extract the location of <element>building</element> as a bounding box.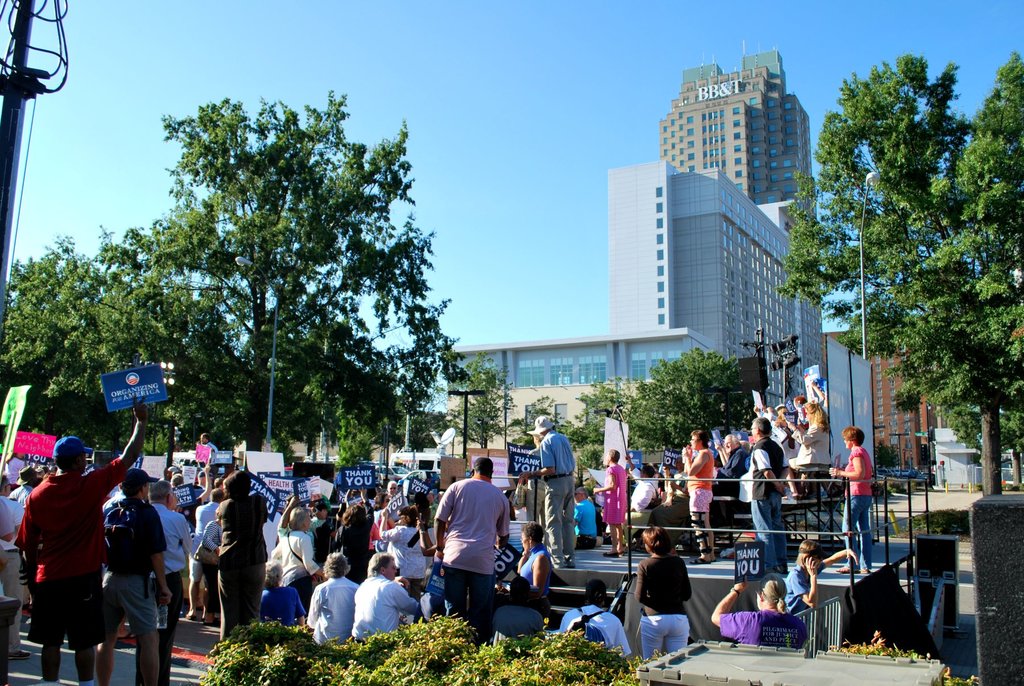
447 152 826 434.
